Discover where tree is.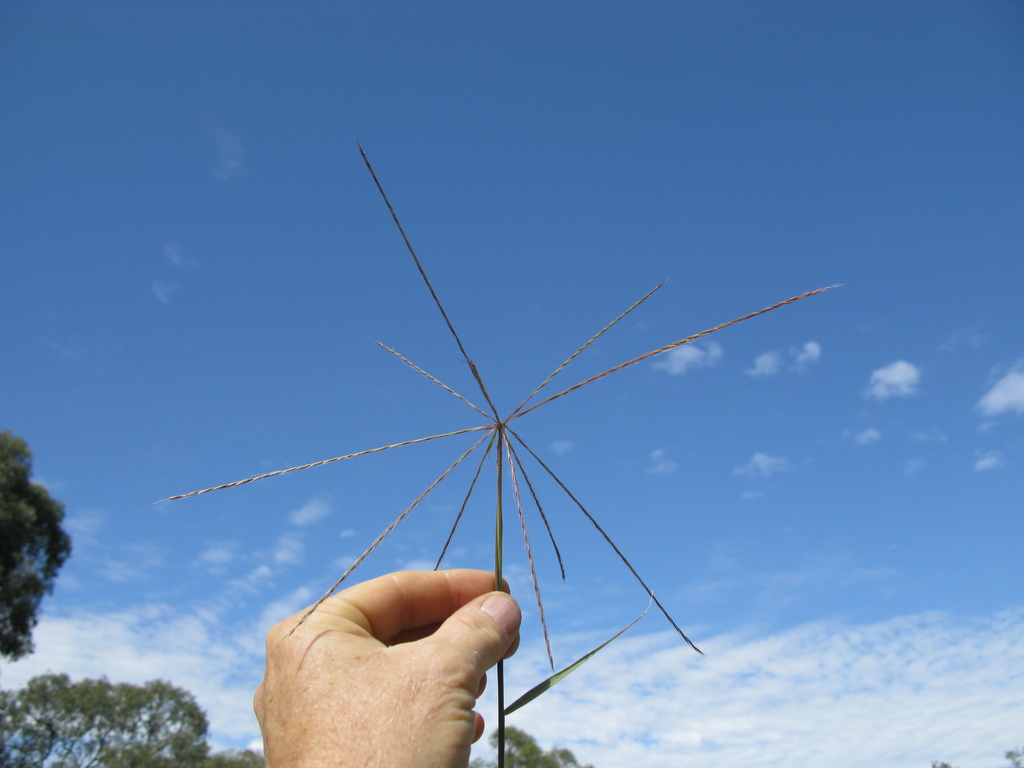
Discovered at [left=0, top=666, right=214, bottom=767].
